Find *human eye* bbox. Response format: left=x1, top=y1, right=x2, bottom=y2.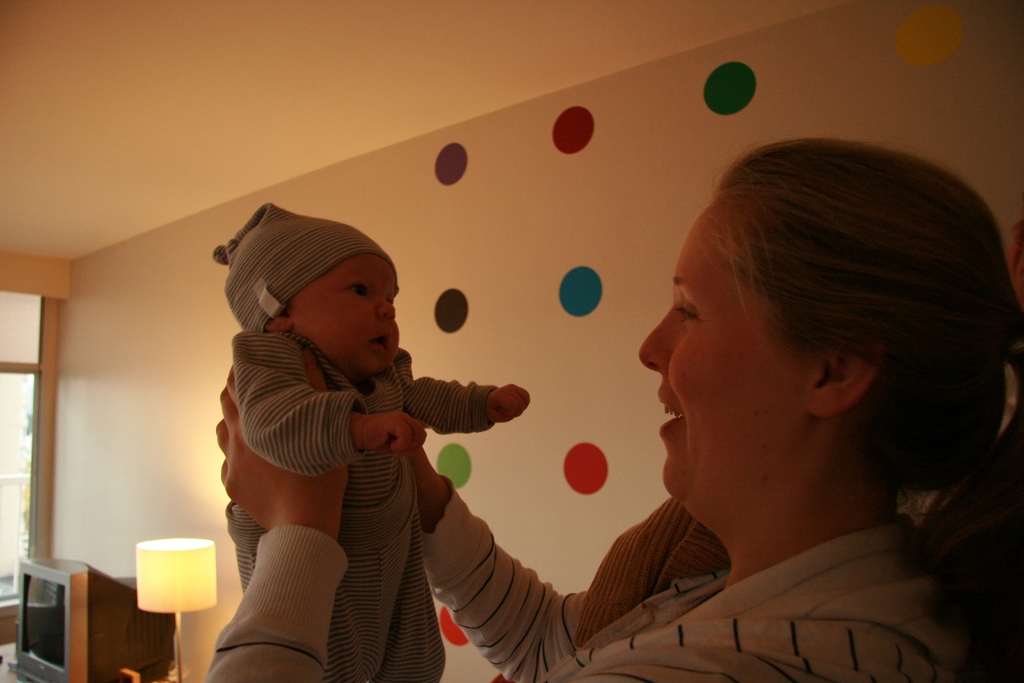
left=340, top=283, right=372, bottom=300.
